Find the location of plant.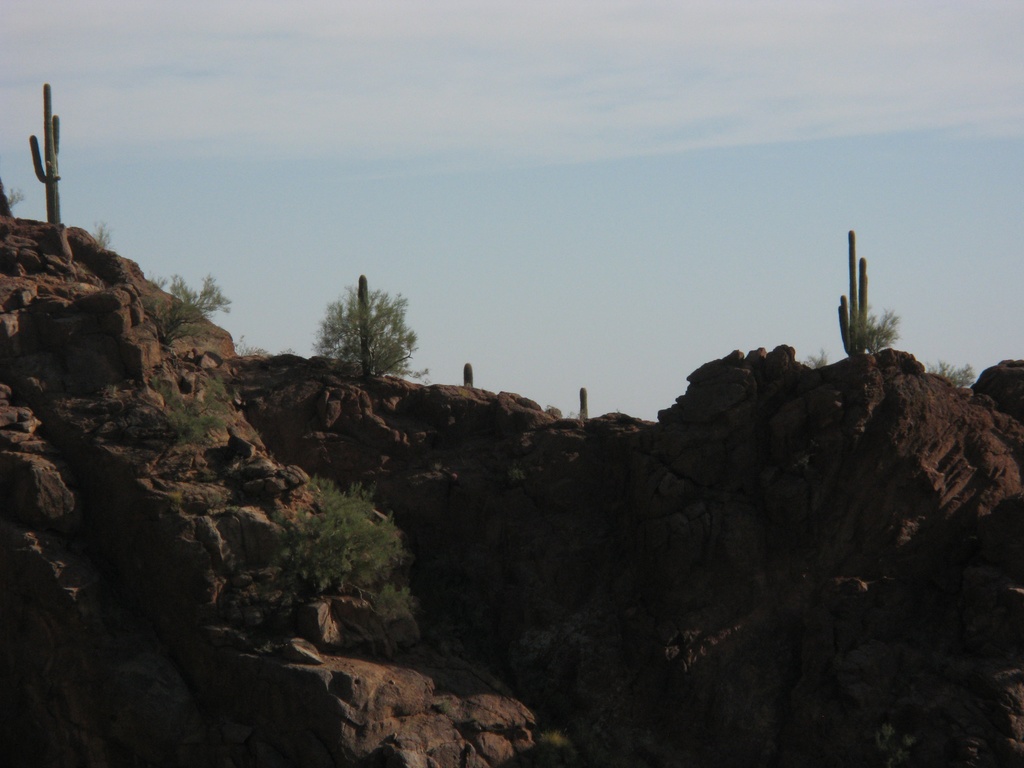
Location: (left=579, top=385, right=588, bottom=418).
